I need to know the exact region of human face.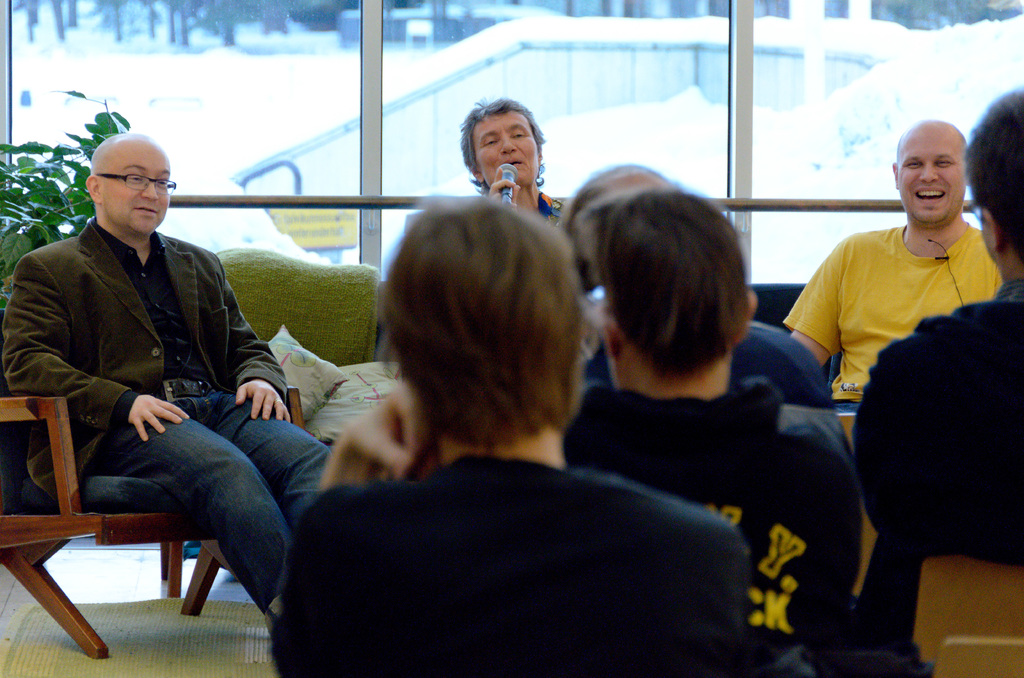
Region: (894,125,966,221).
